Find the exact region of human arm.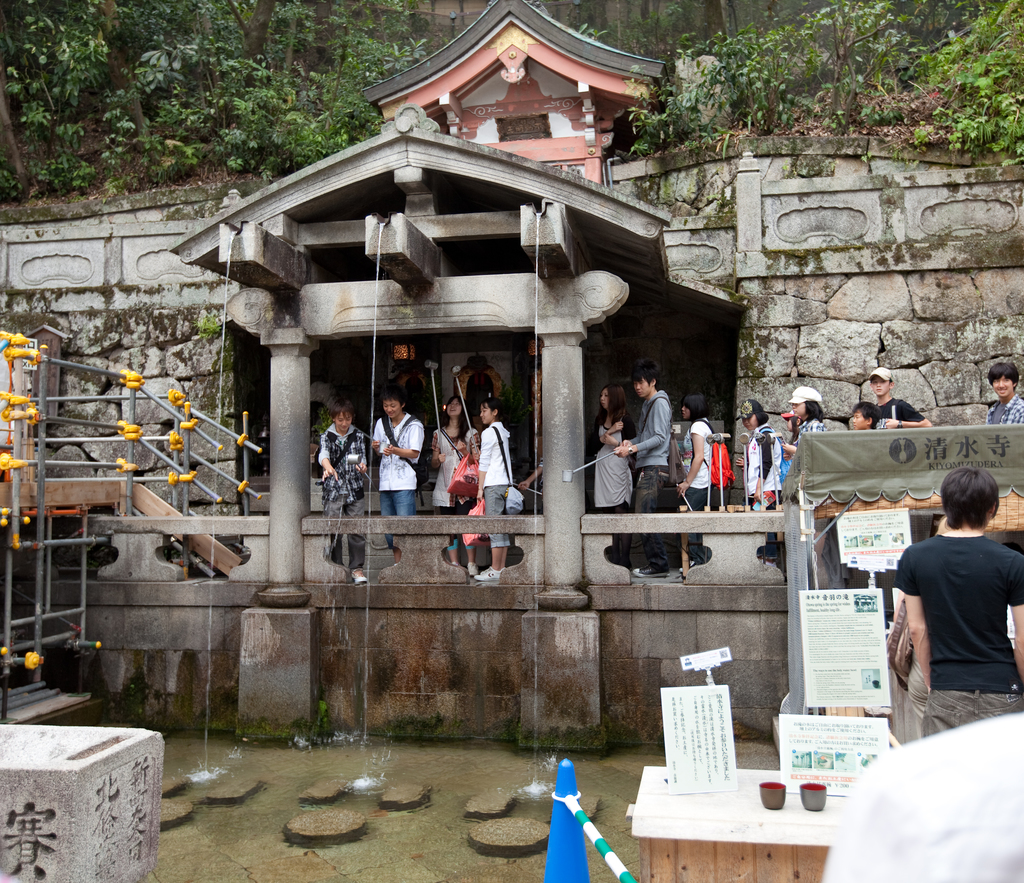
Exact region: {"left": 783, "top": 427, "right": 824, "bottom": 458}.
